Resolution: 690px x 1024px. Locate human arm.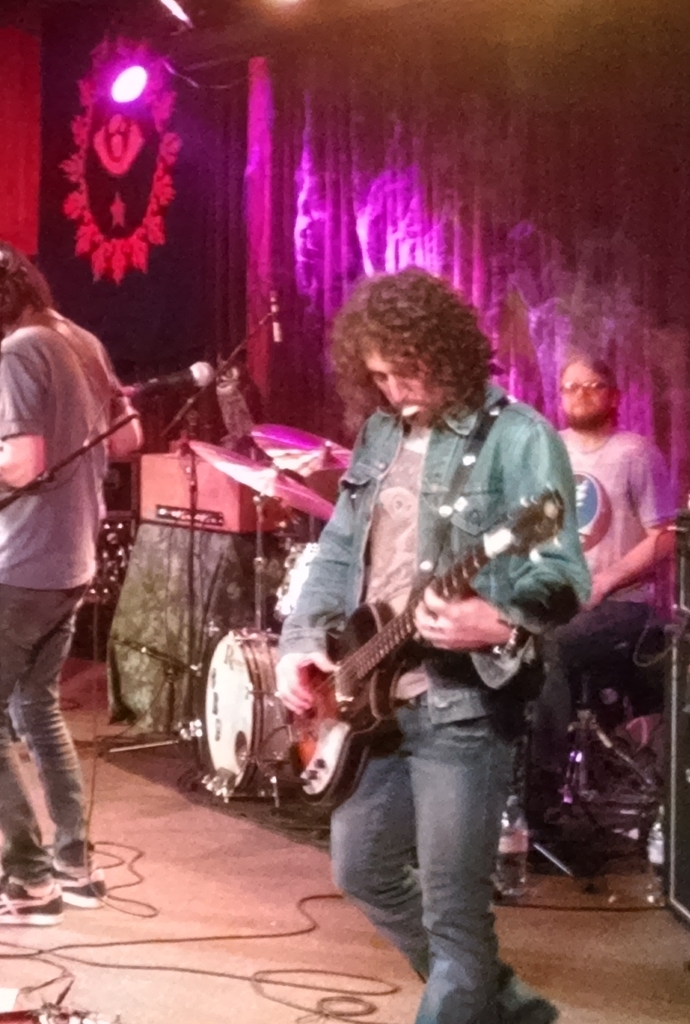
region(0, 331, 45, 495).
